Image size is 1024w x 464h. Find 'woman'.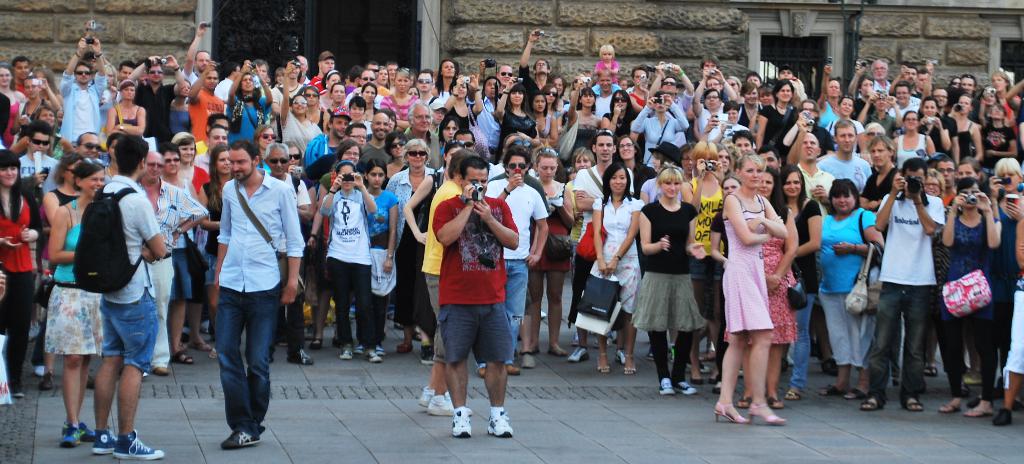
Rect(0, 148, 42, 410).
